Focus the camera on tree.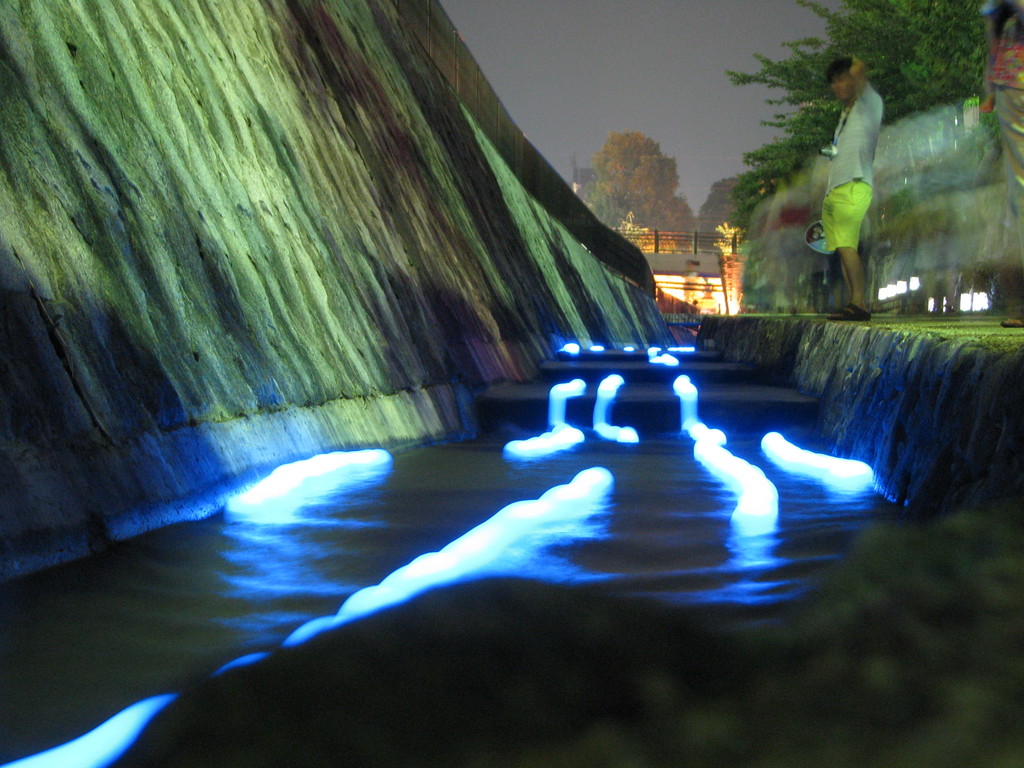
Focus region: crop(719, 0, 988, 233).
